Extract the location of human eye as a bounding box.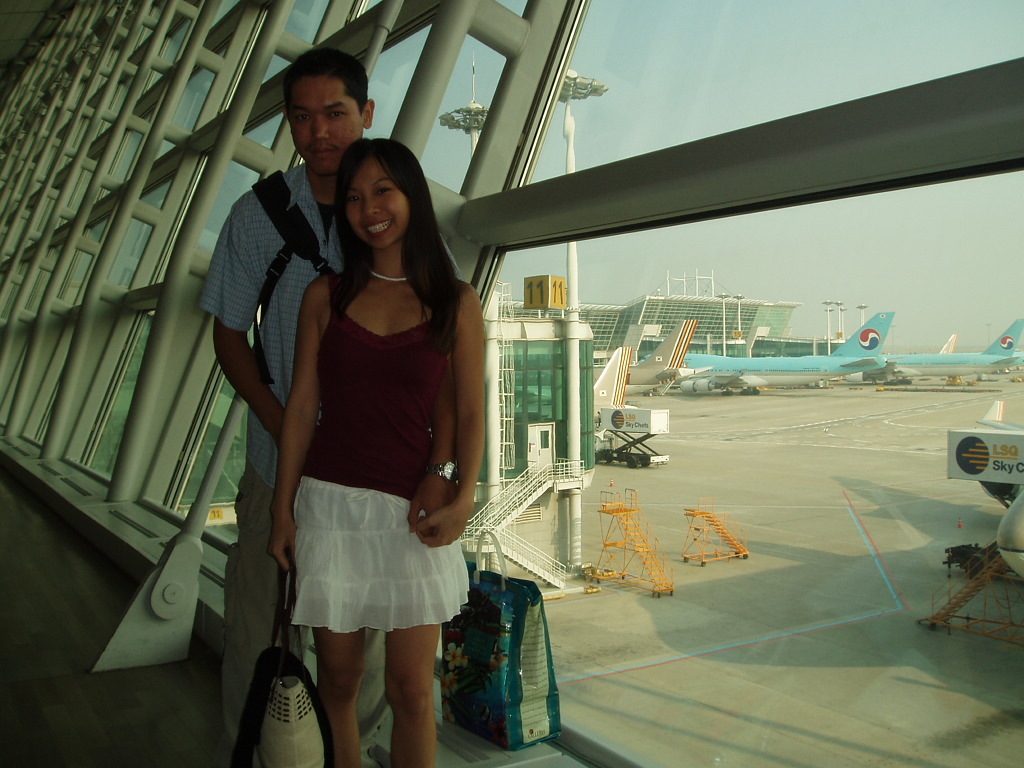
x1=374 y1=183 x2=395 y2=197.
